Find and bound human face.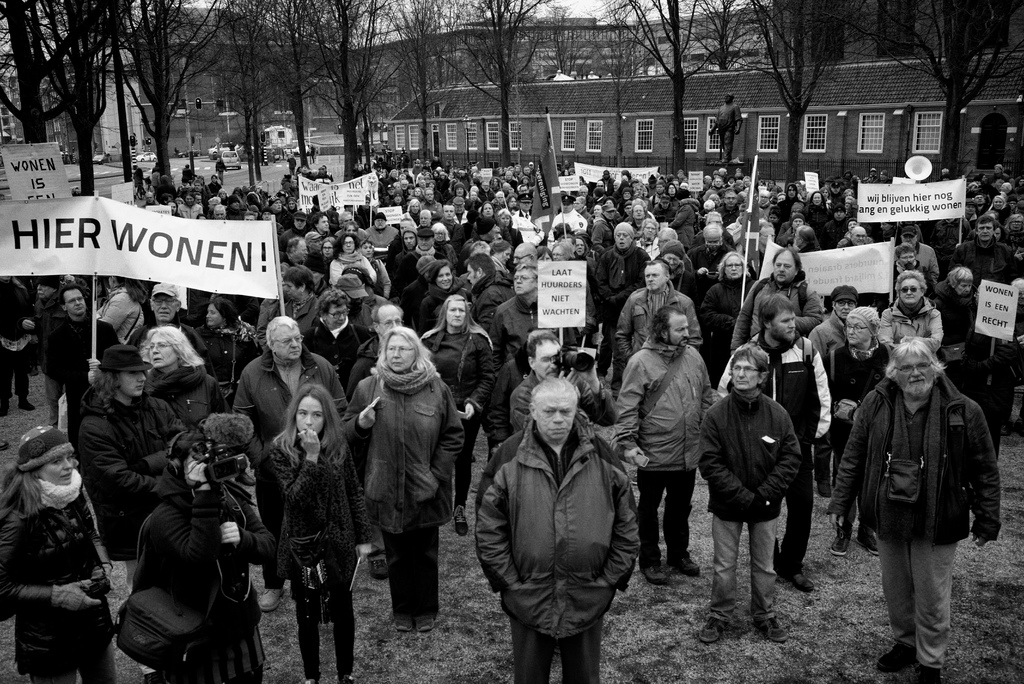
Bound: detection(669, 316, 691, 346).
